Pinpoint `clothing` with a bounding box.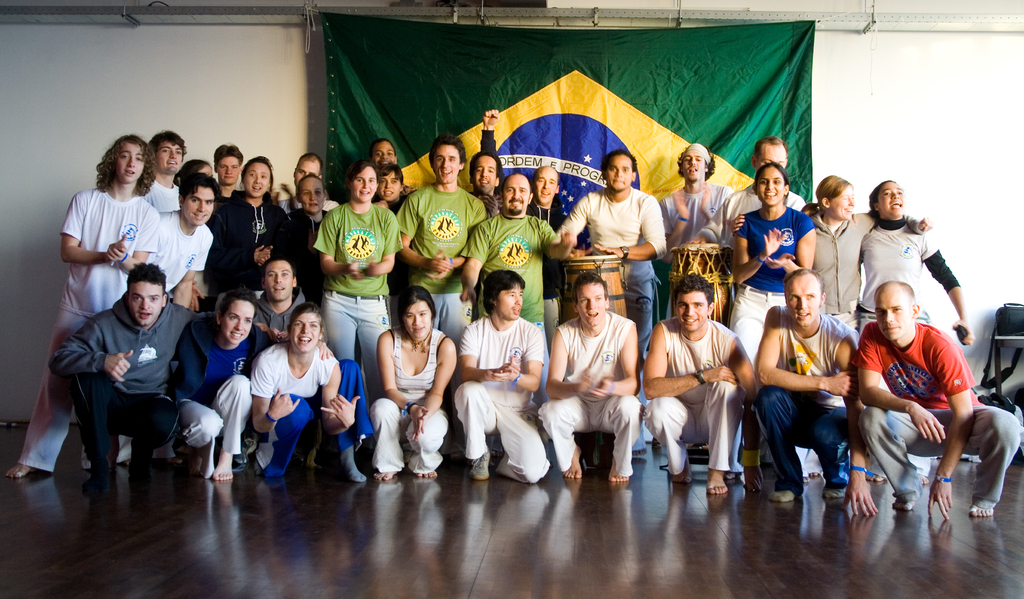
bbox=[56, 306, 162, 448].
